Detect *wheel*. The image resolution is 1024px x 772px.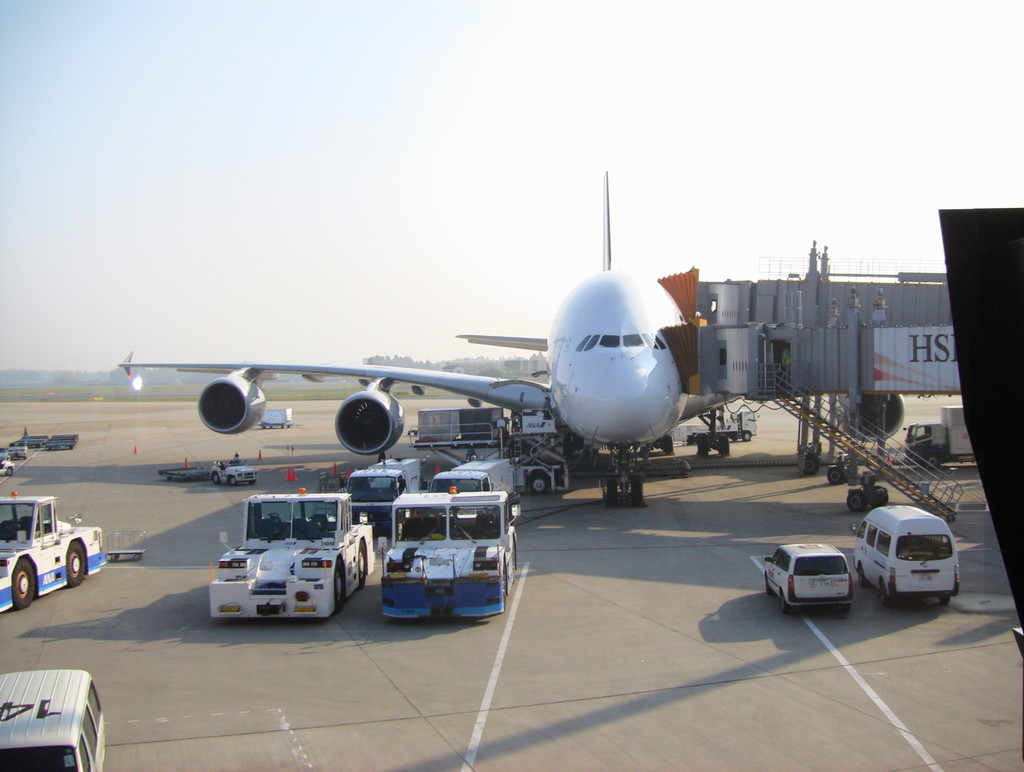
[868,486,888,505].
